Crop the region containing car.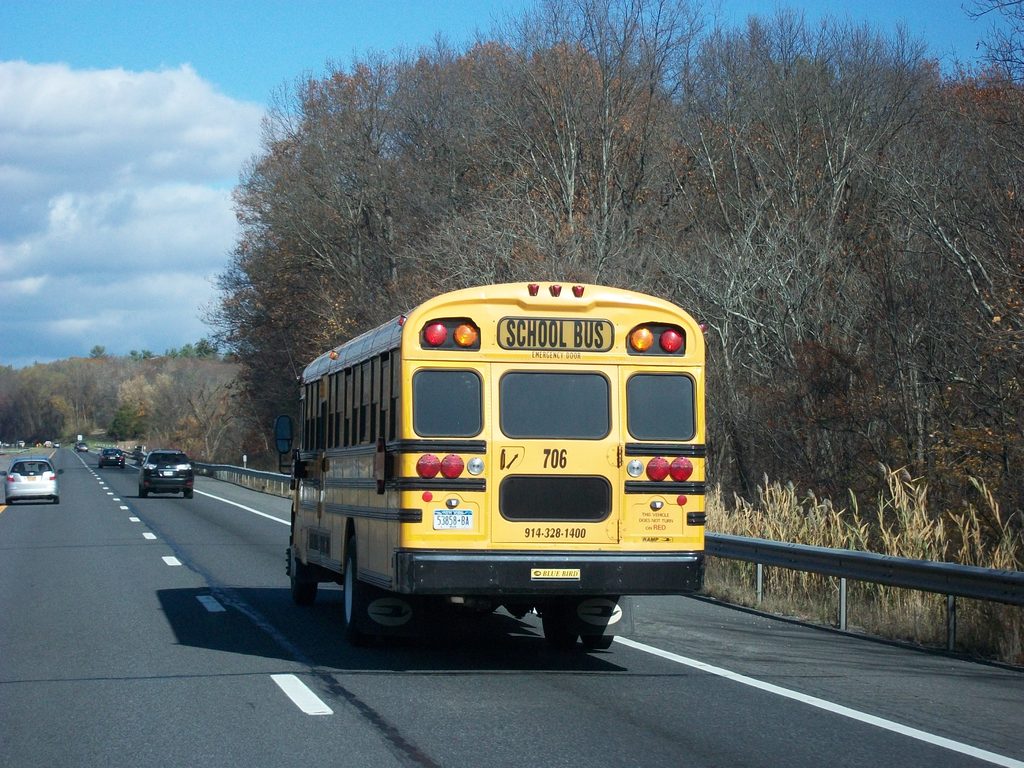
Crop region: (3, 442, 10, 449).
